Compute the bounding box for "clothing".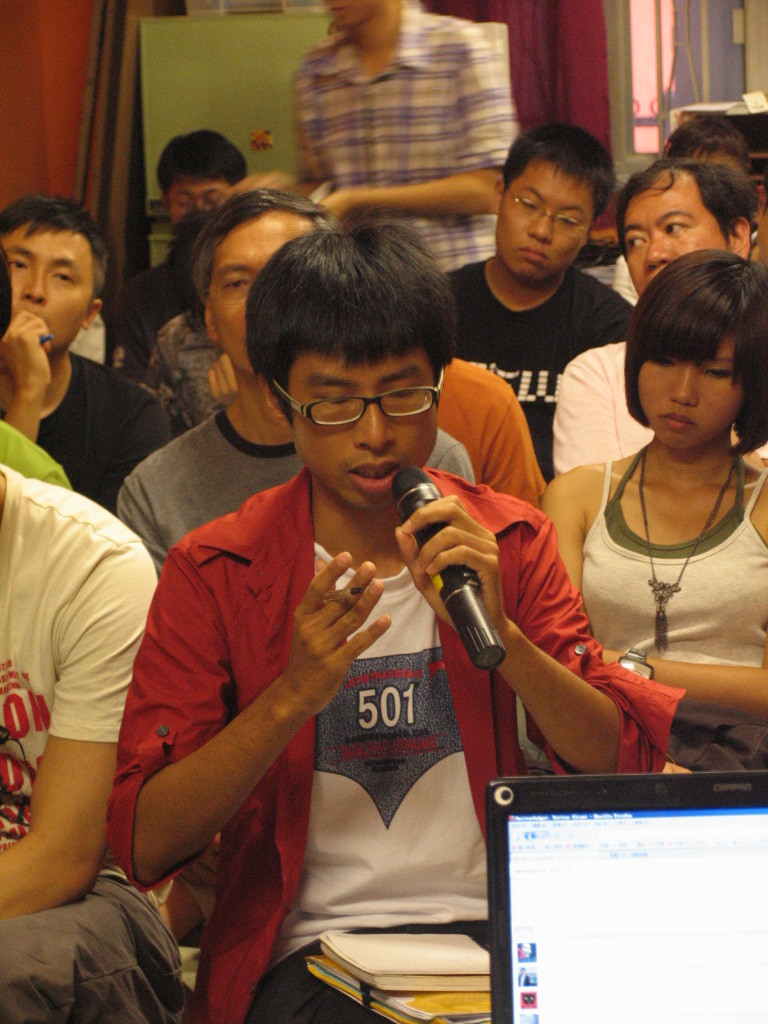
BBox(430, 356, 545, 507).
